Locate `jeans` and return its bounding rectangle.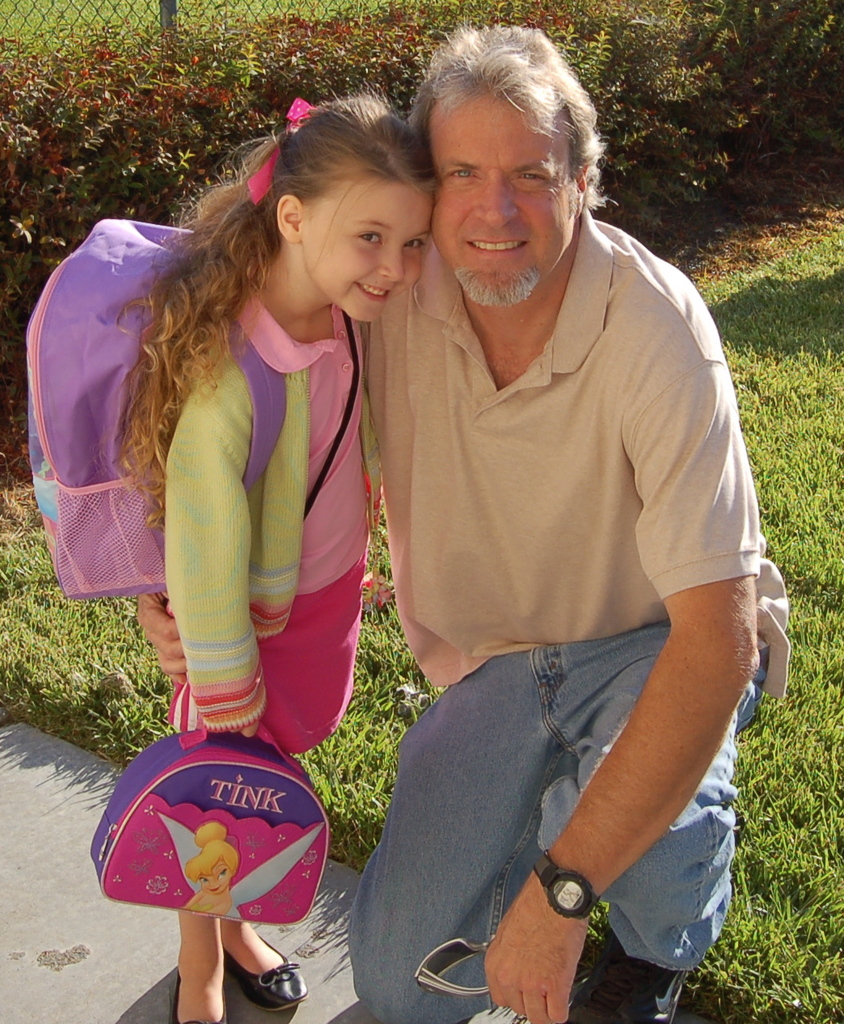
(left=361, top=607, right=745, bottom=1018).
